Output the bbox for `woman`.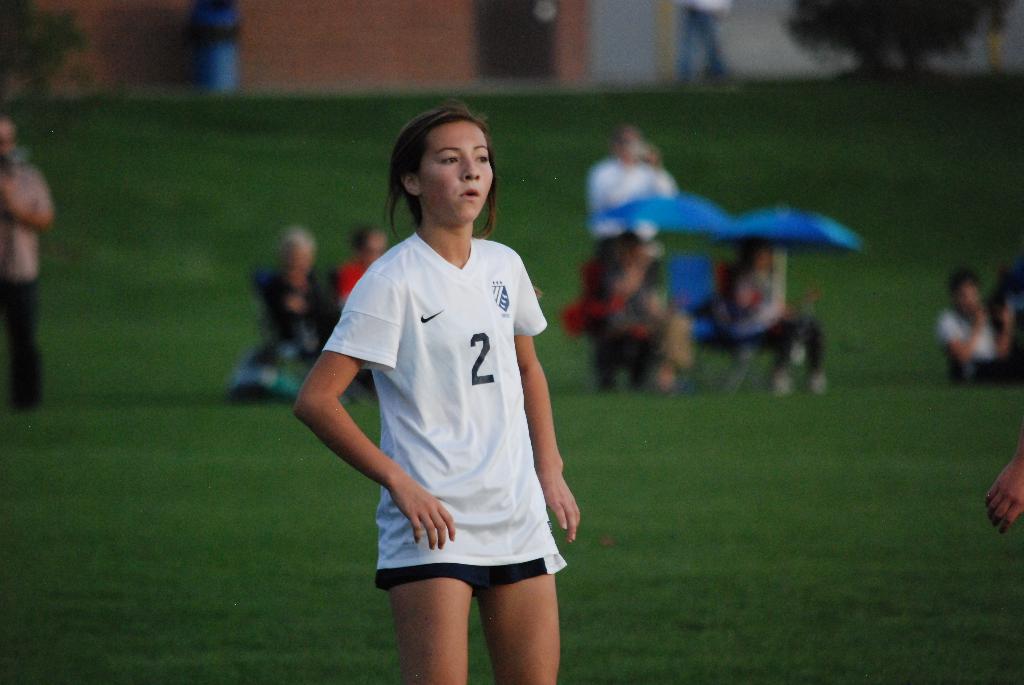
[315, 116, 583, 684].
